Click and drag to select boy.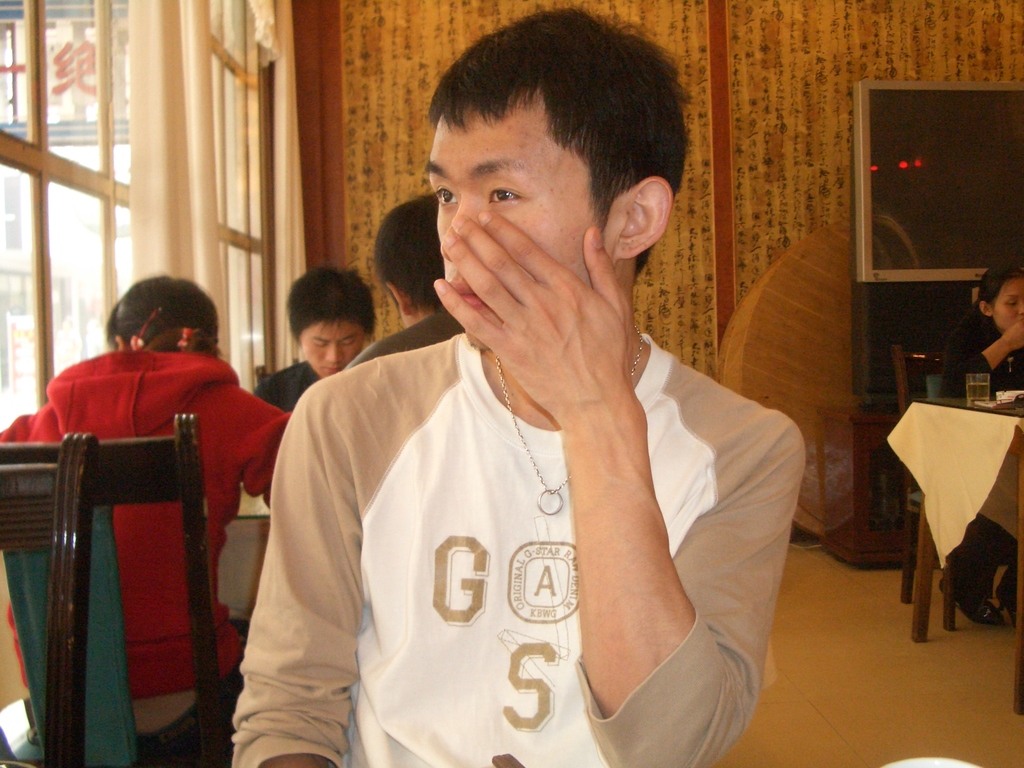
Selection: region(254, 260, 380, 415).
